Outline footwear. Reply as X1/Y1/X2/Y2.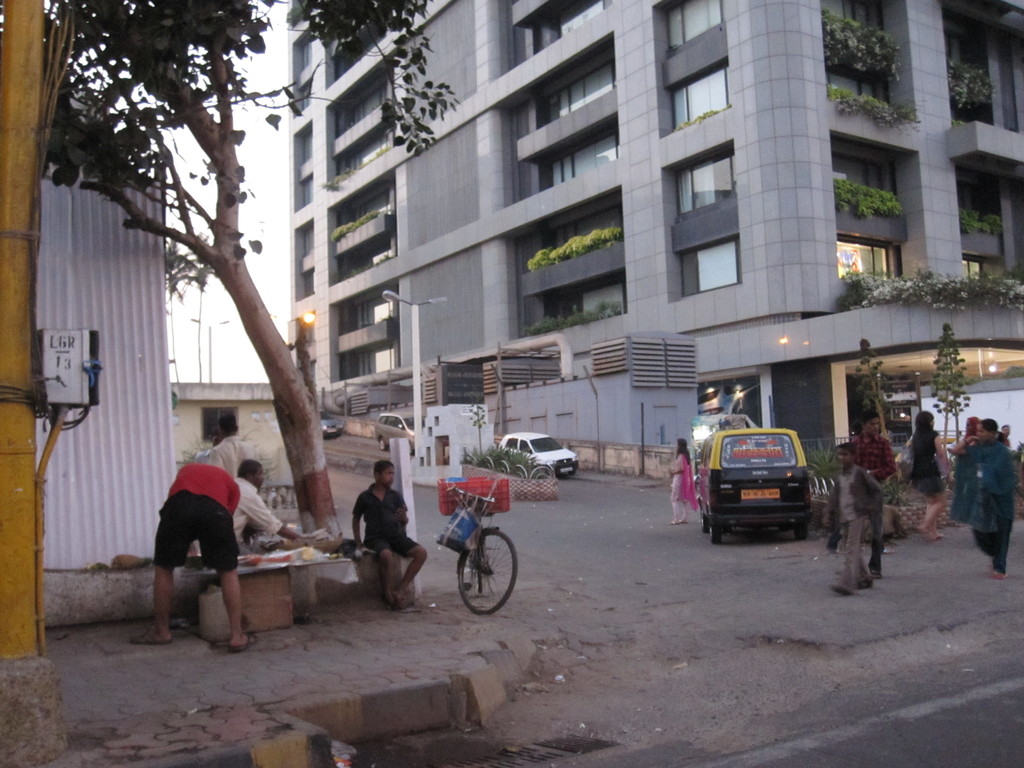
991/567/1005/582.
